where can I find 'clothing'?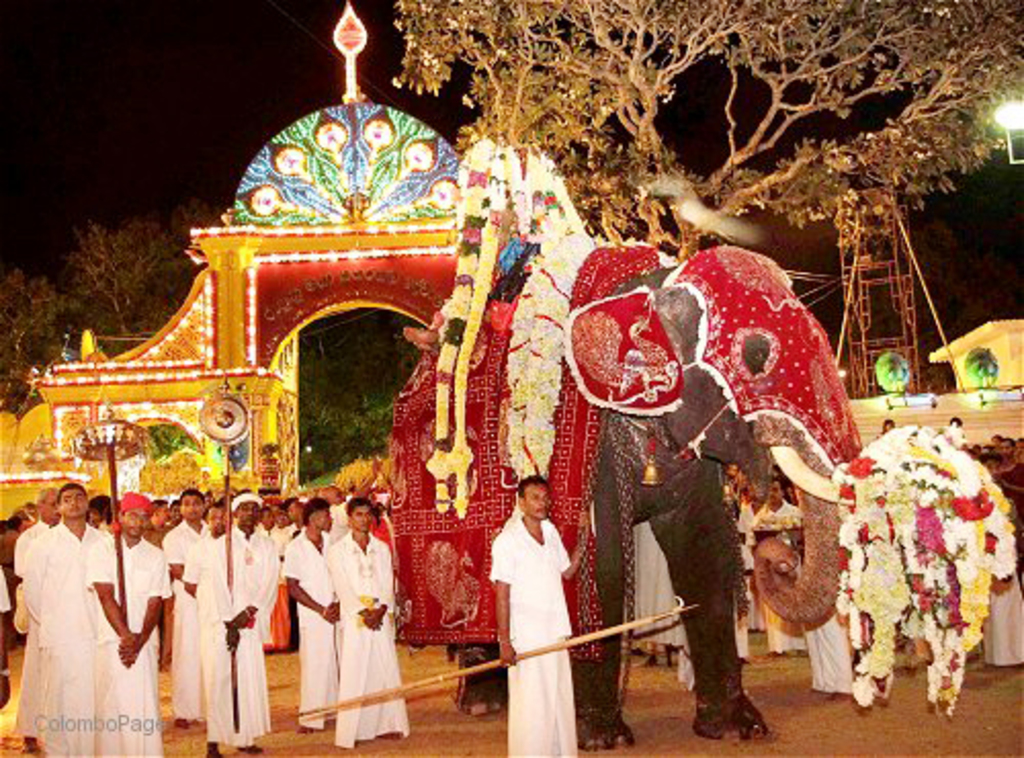
You can find it at (811, 592, 854, 703).
